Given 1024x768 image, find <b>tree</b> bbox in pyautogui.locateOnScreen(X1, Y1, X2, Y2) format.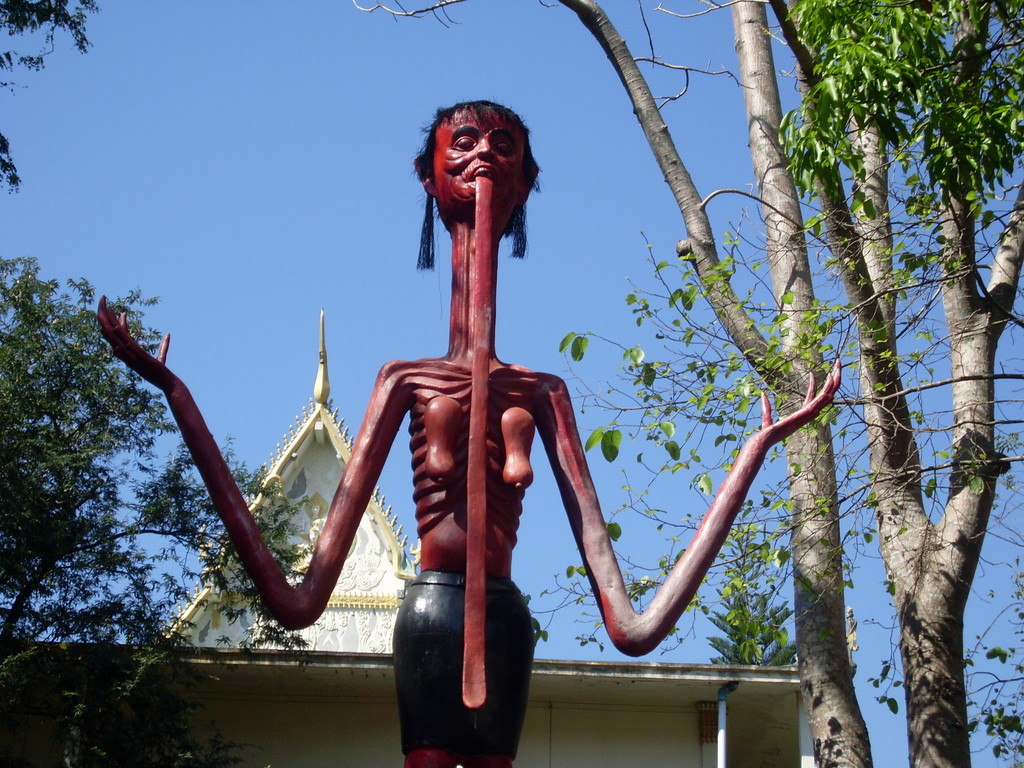
pyautogui.locateOnScreen(343, 0, 1023, 767).
